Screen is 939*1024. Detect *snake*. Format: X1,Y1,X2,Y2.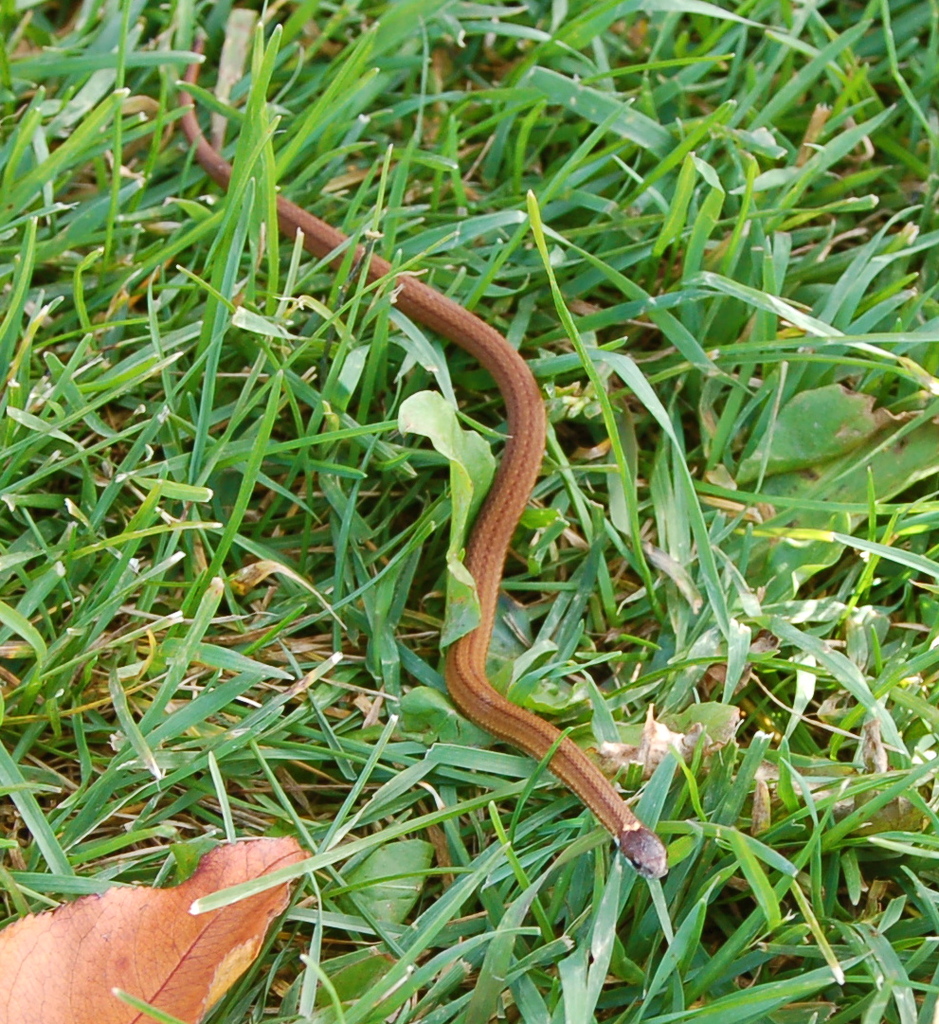
177,37,670,876.
